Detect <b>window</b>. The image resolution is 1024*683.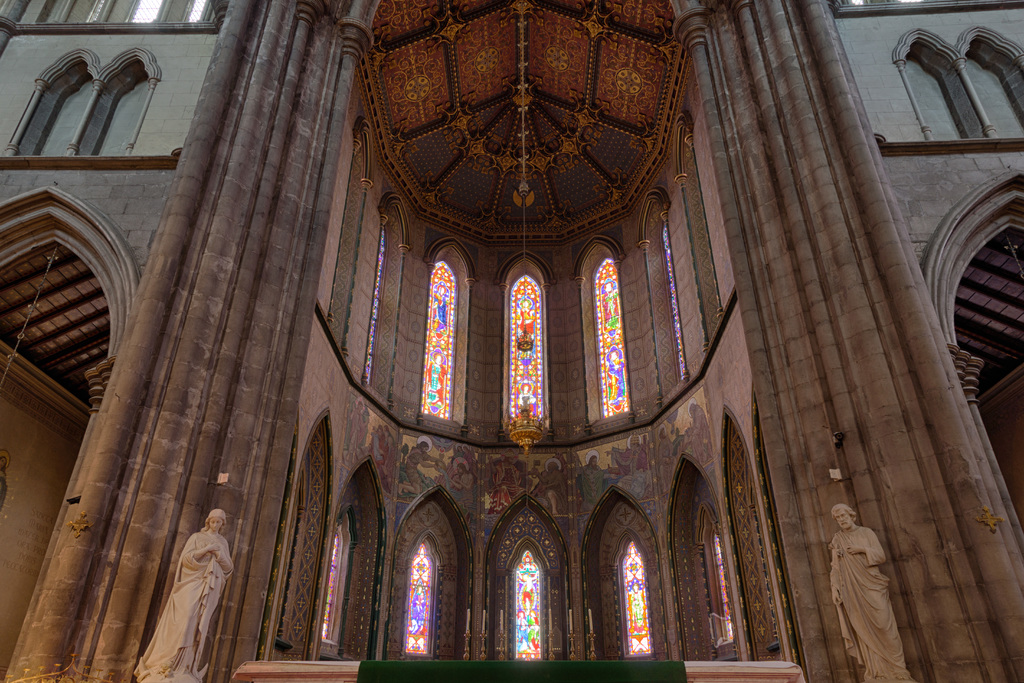
bbox=(624, 551, 640, 656).
